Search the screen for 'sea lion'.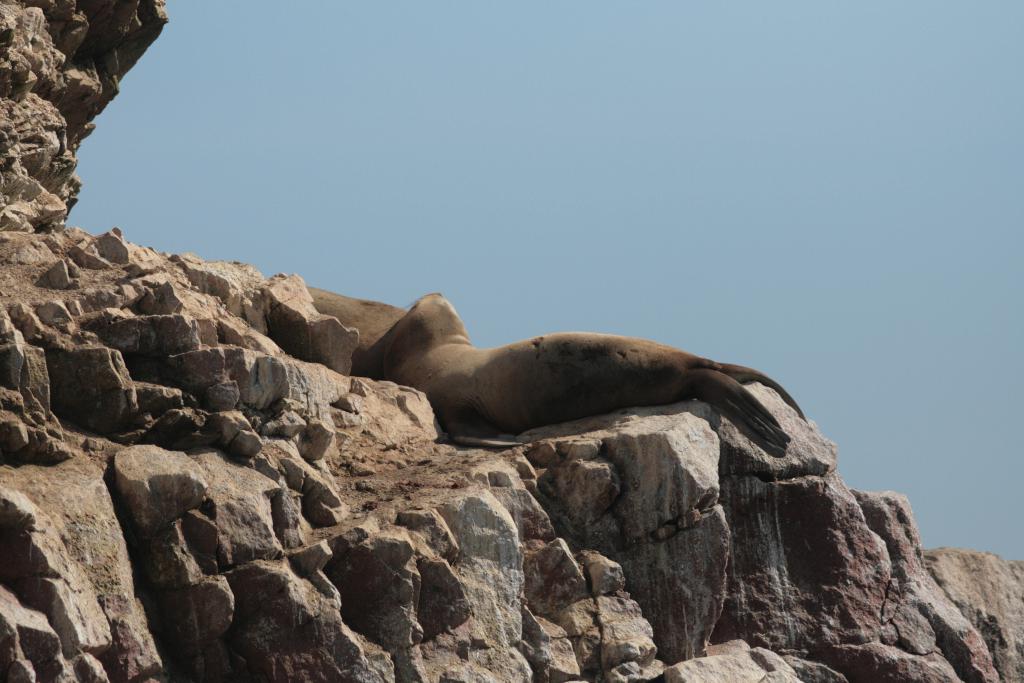
Found at <region>303, 281, 408, 356</region>.
